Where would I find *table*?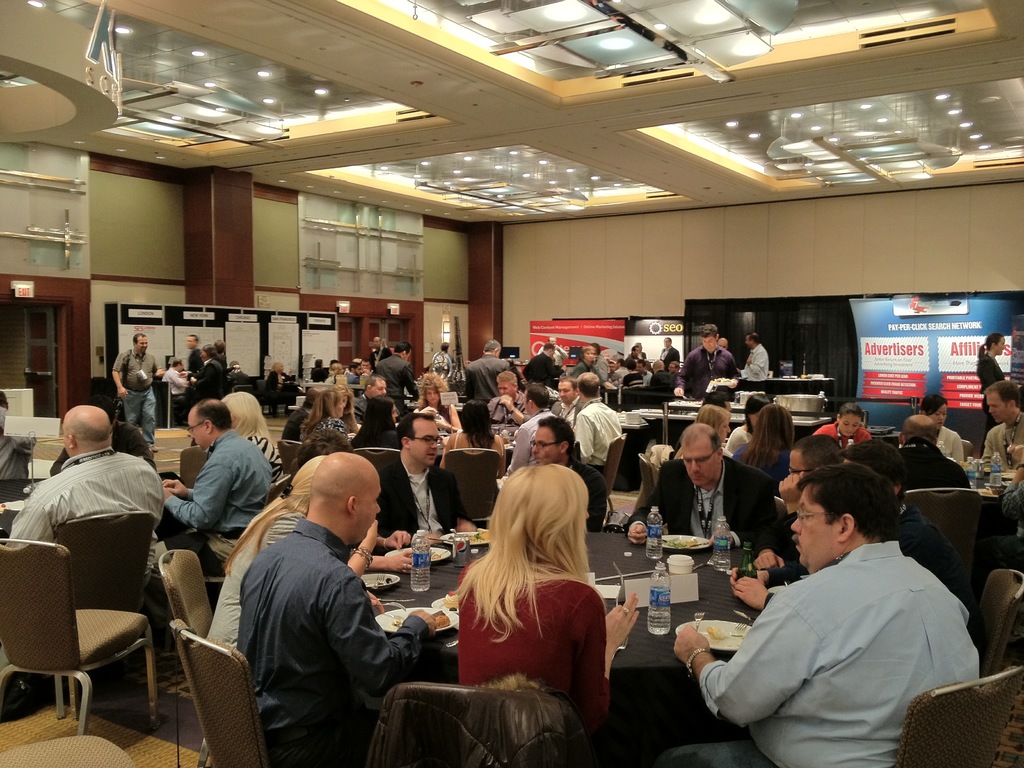
At 364 529 767 676.
